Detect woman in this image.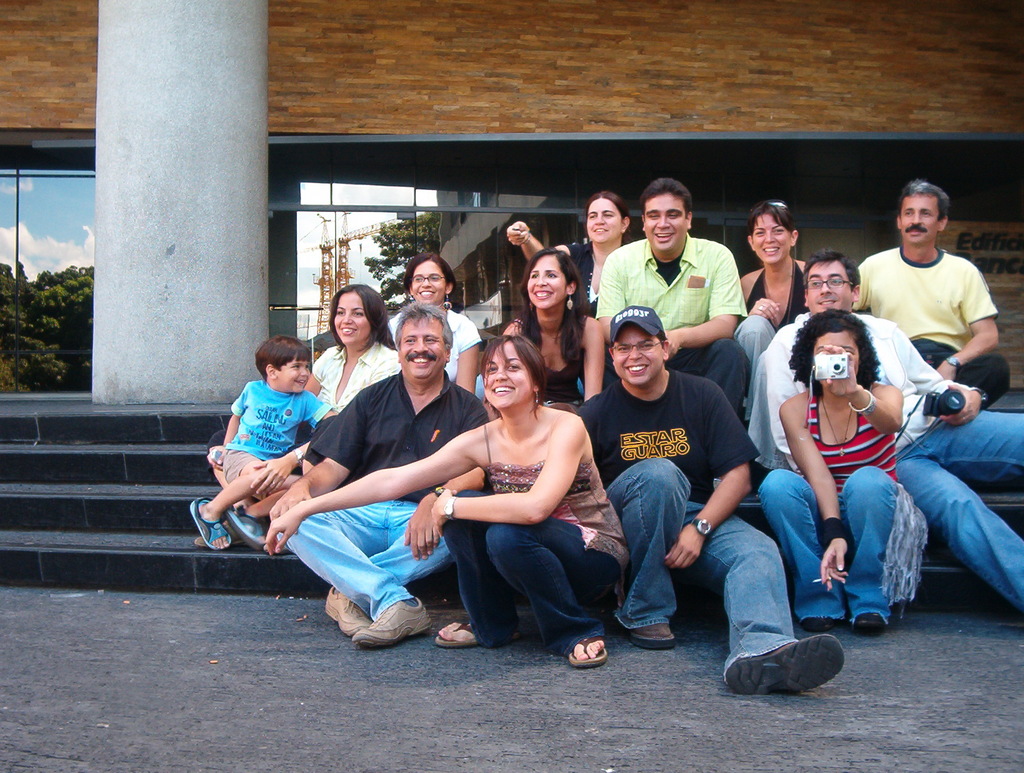
Detection: (739,201,809,427).
